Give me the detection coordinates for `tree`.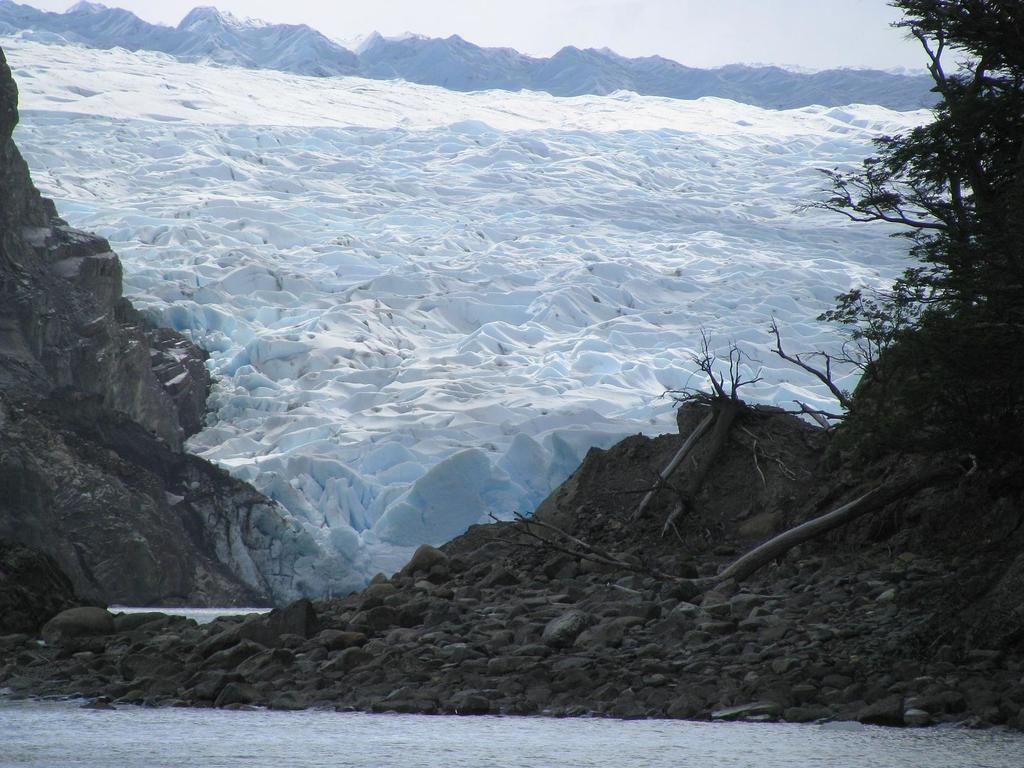
bbox=(879, 0, 1023, 230).
